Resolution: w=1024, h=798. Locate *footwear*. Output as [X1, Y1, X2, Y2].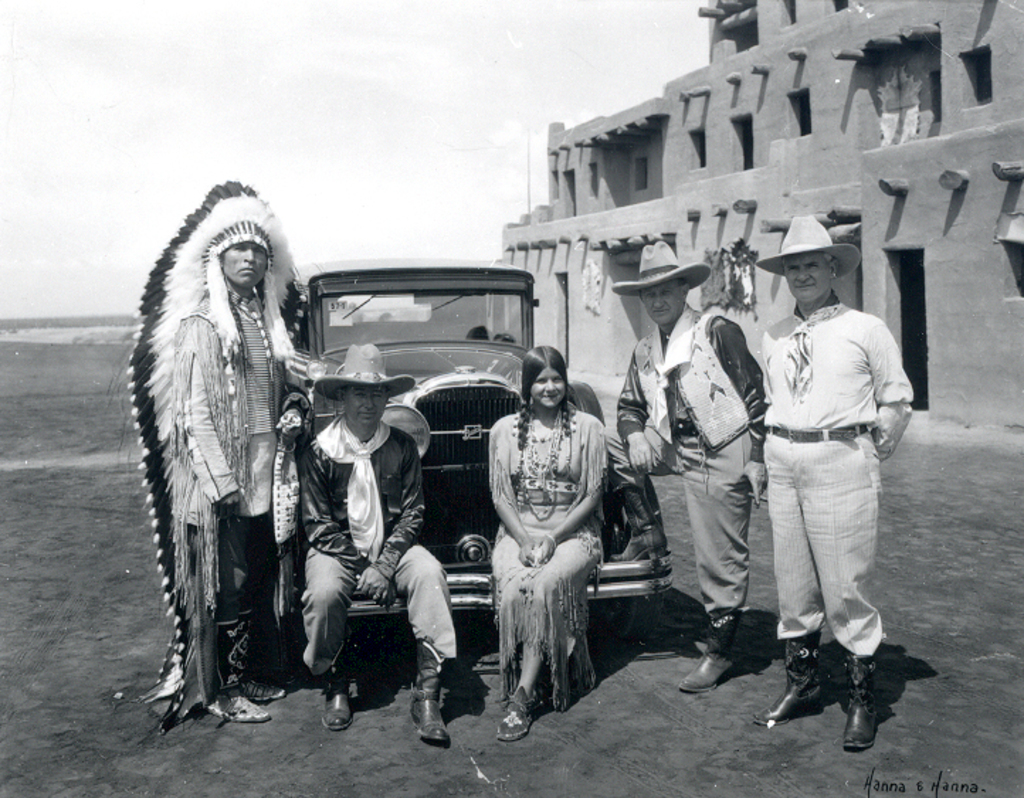
[607, 489, 671, 563].
